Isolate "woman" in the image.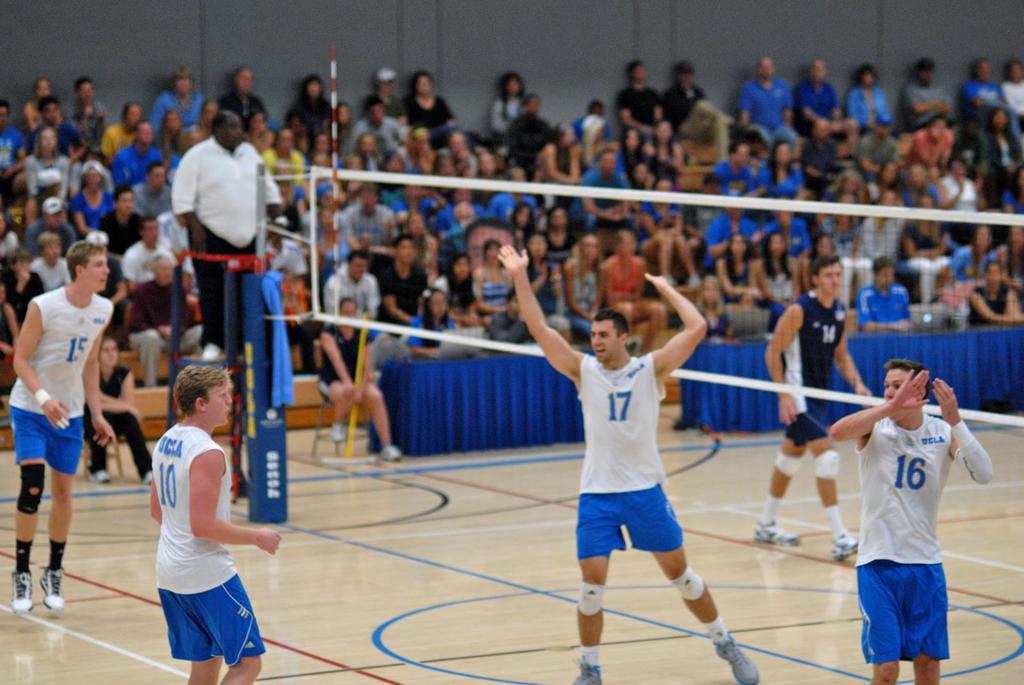
Isolated region: select_region(429, 250, 483, 329).
